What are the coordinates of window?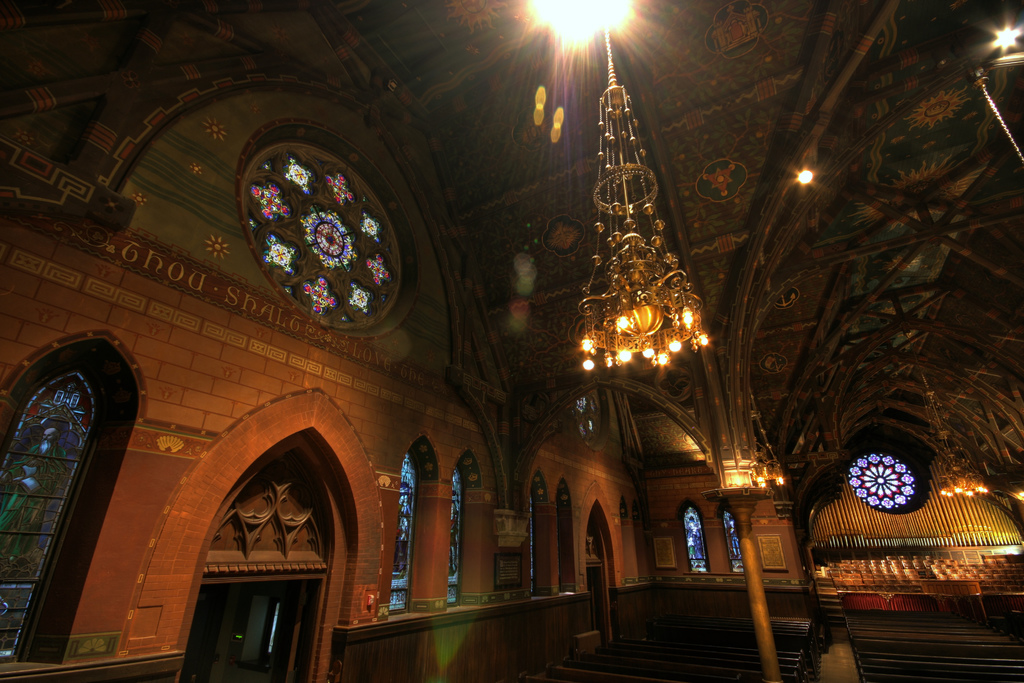
(536,473,551,595).
